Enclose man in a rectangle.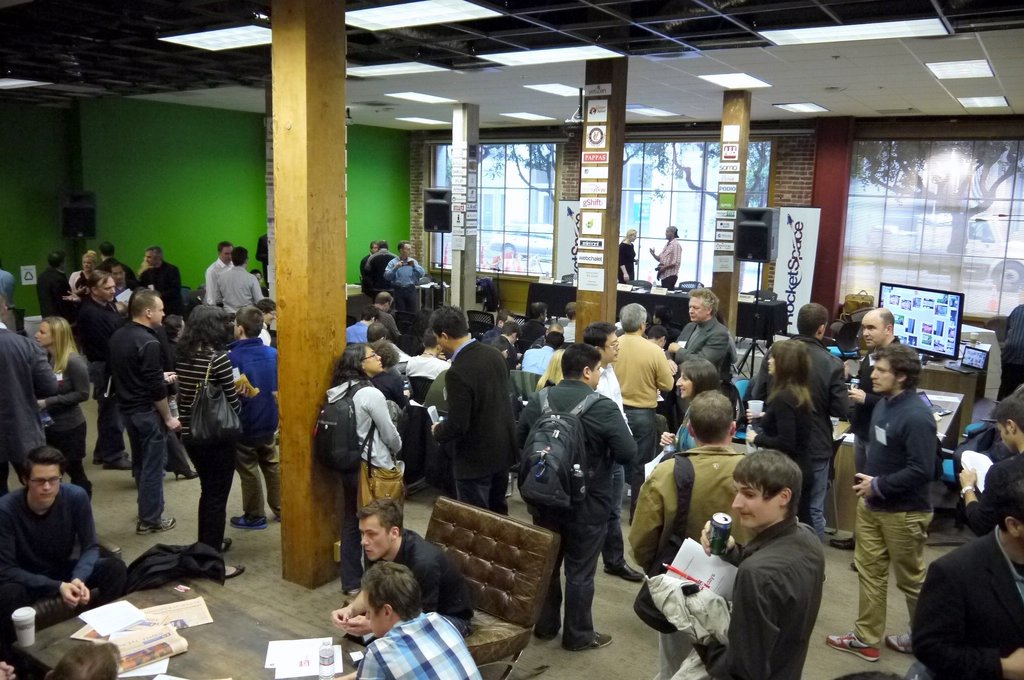
region(219, 244, 268, 308).
